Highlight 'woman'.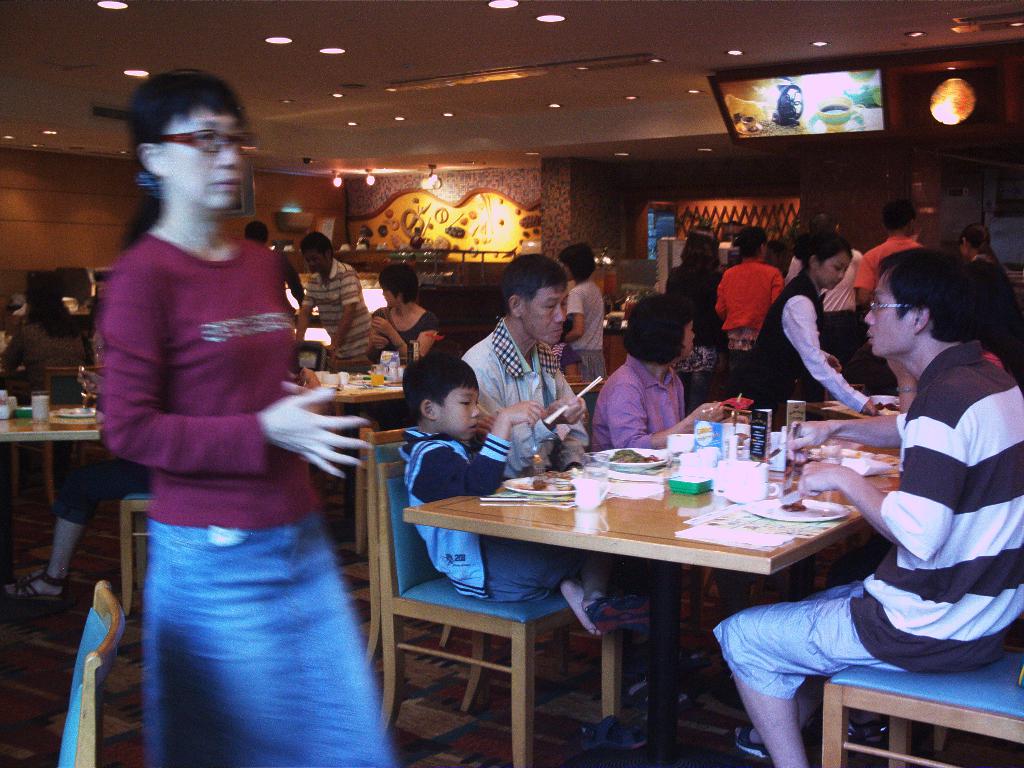
Highlighted region: (x1=566, y1=243, x2=606, y2=394).
